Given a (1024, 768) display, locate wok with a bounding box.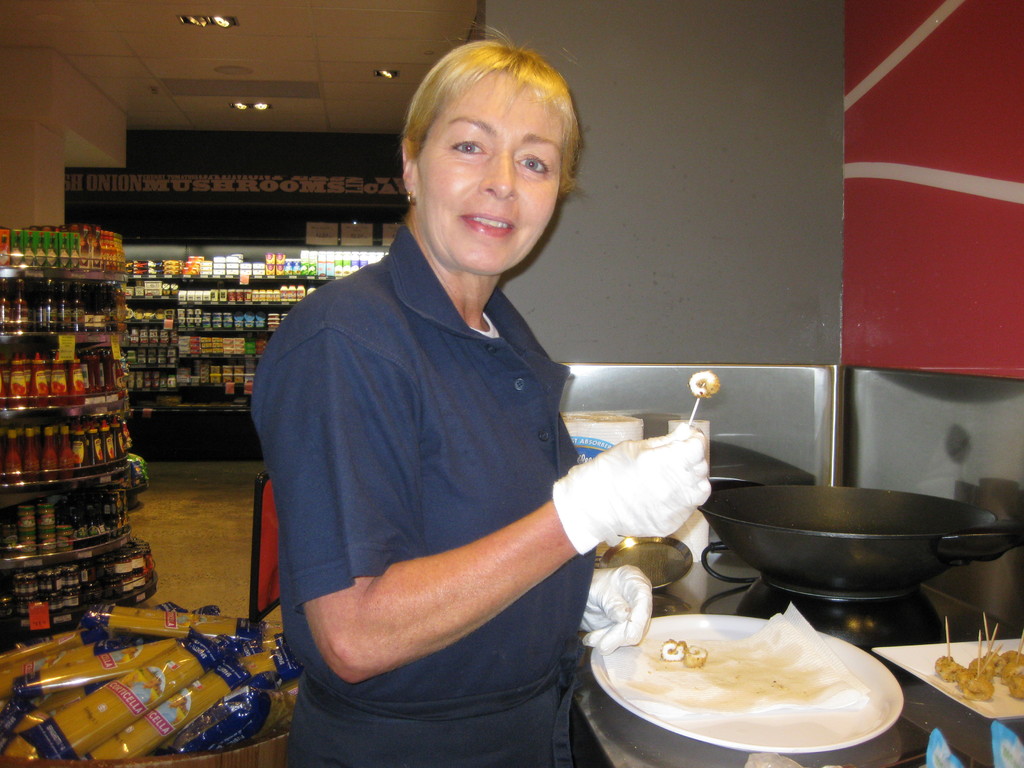
Located: x1=686, y1=483, x2=1023, y2=600.
